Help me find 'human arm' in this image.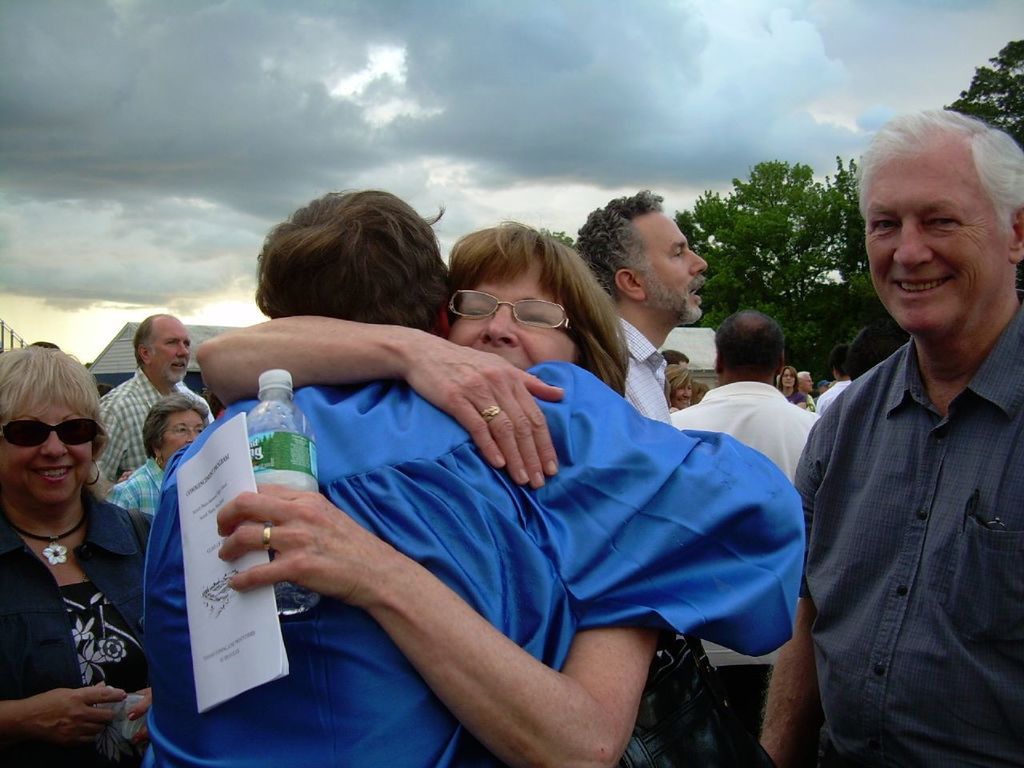
Found it: [230,399,690,756].
